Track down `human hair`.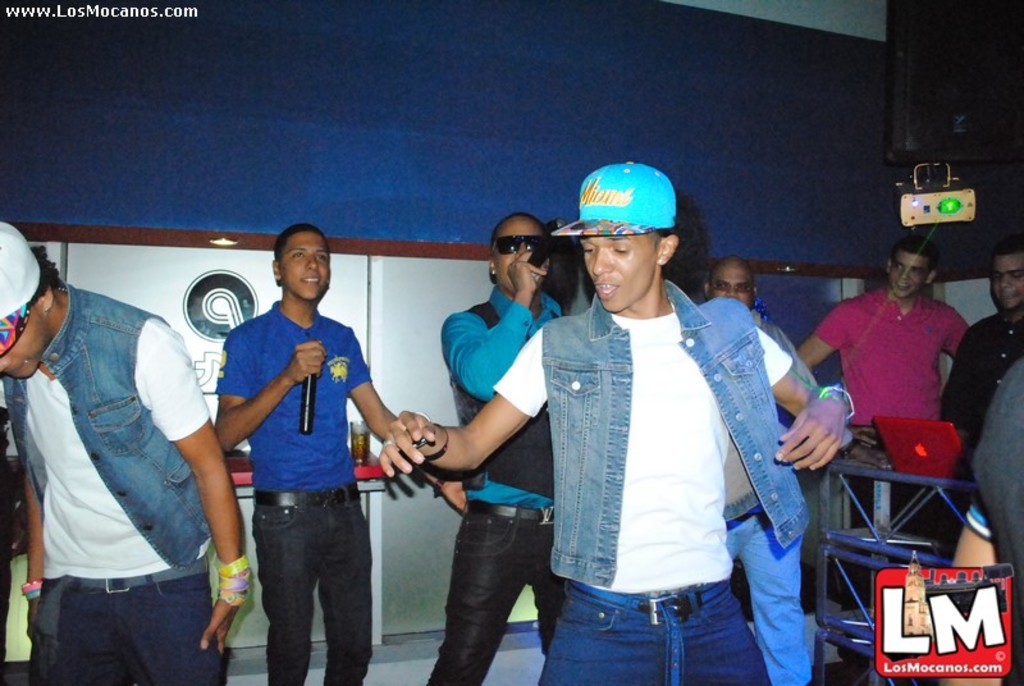
Tracked to (x1=637, y1=229, x2=666, y2=253).
